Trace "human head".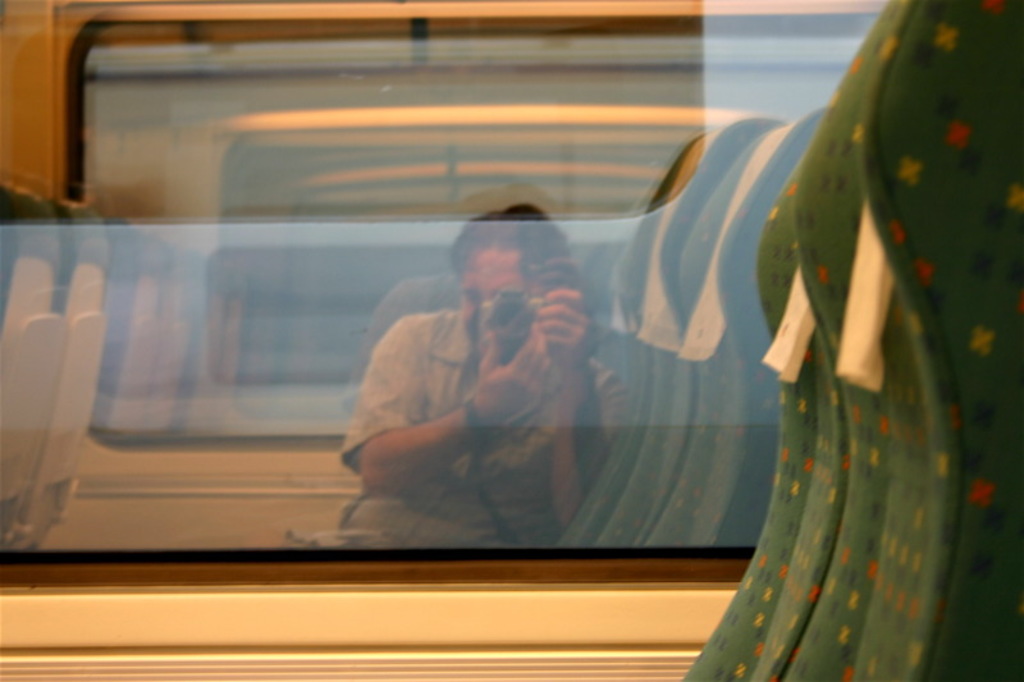
Traced to 453:229:521:329.
